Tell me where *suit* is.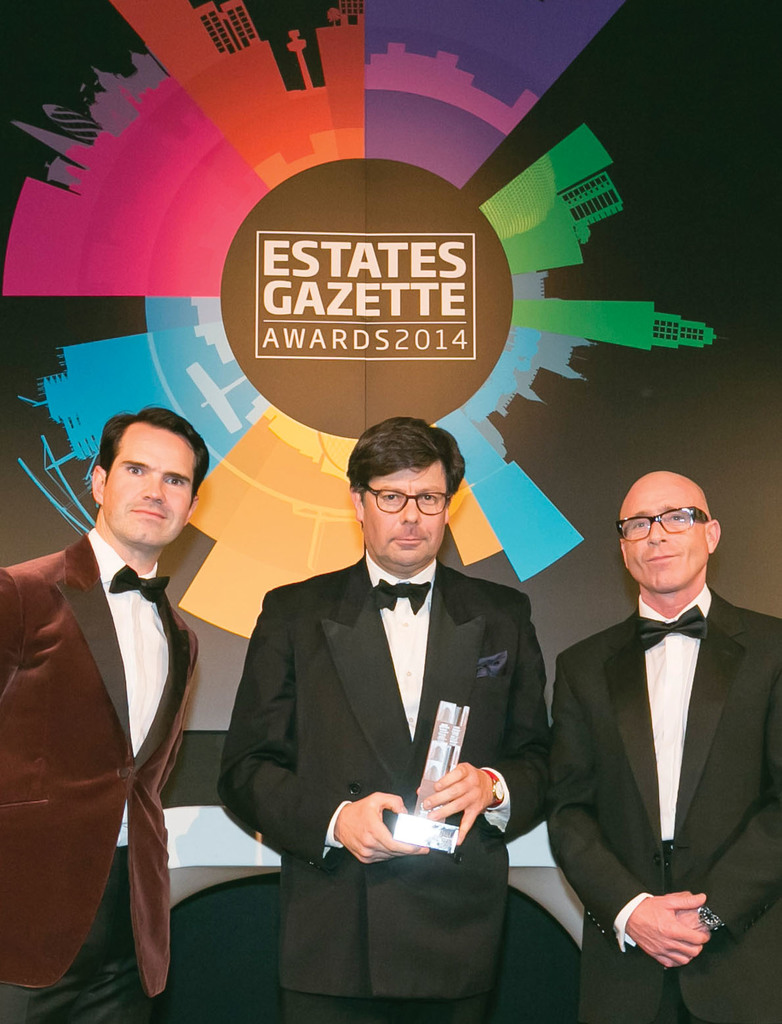
*suit* is at (left=545, top=591, right=781, bottom=1023).
